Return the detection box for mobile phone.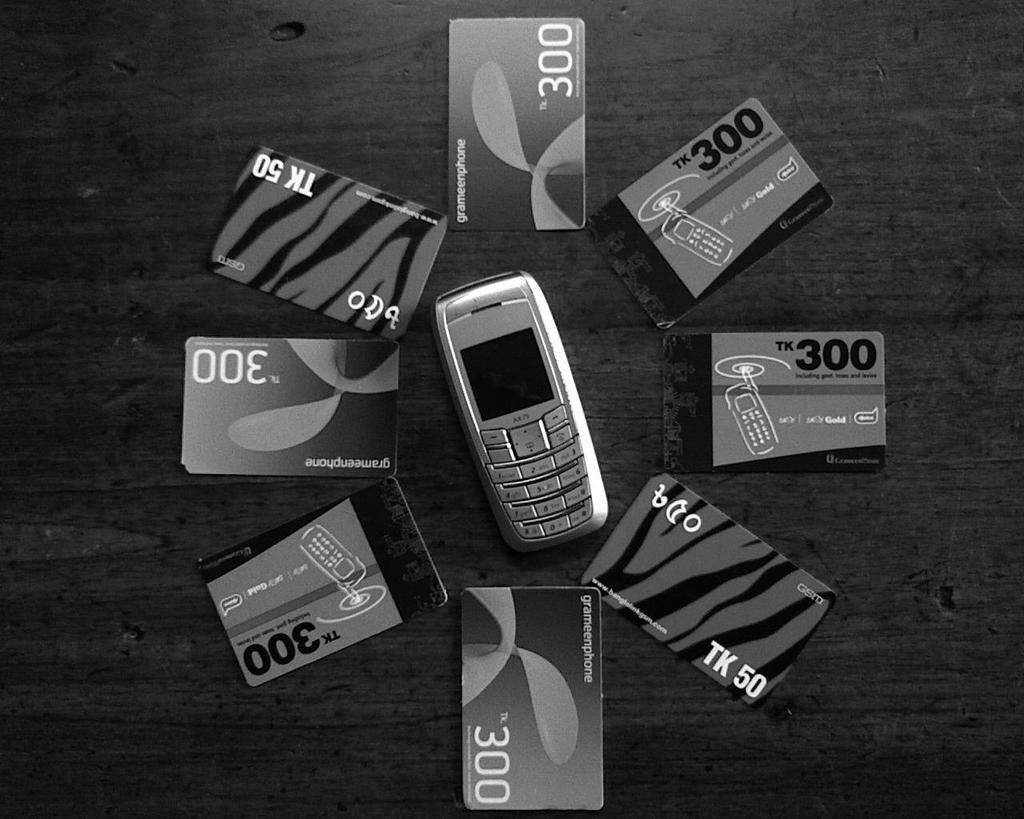
locate(426, 270, 612, 553).
